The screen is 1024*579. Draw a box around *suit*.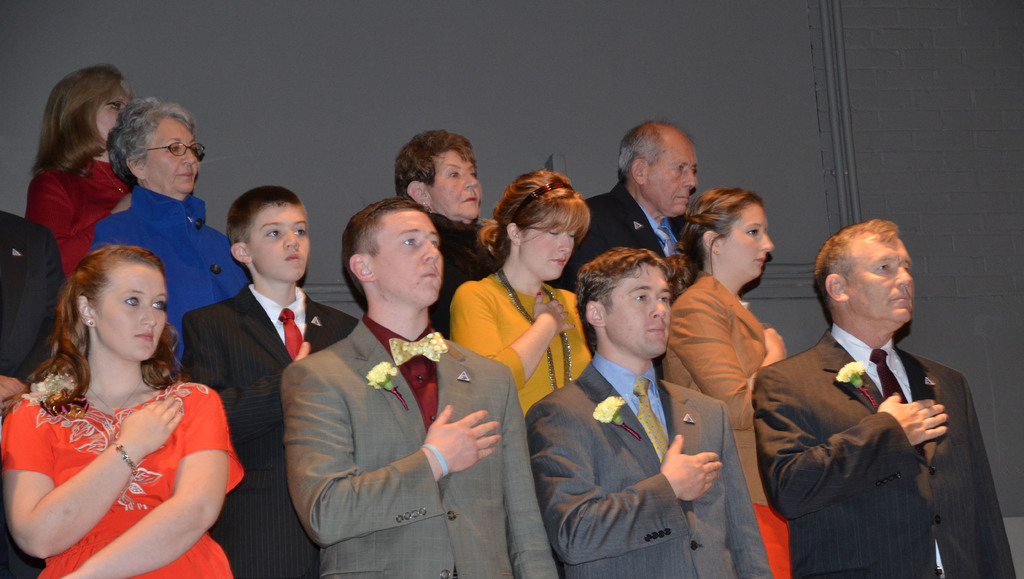
left=285, top=335, right=562, bottom=578.
